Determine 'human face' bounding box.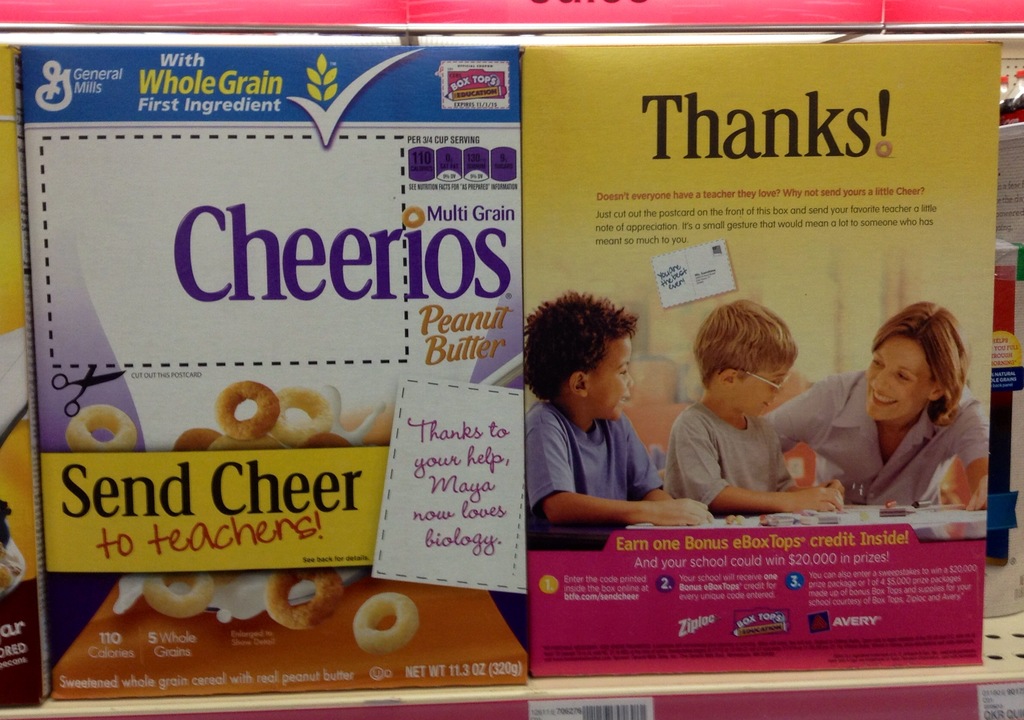
Determined: (left=589, top=333, right=635, bottom=420).
